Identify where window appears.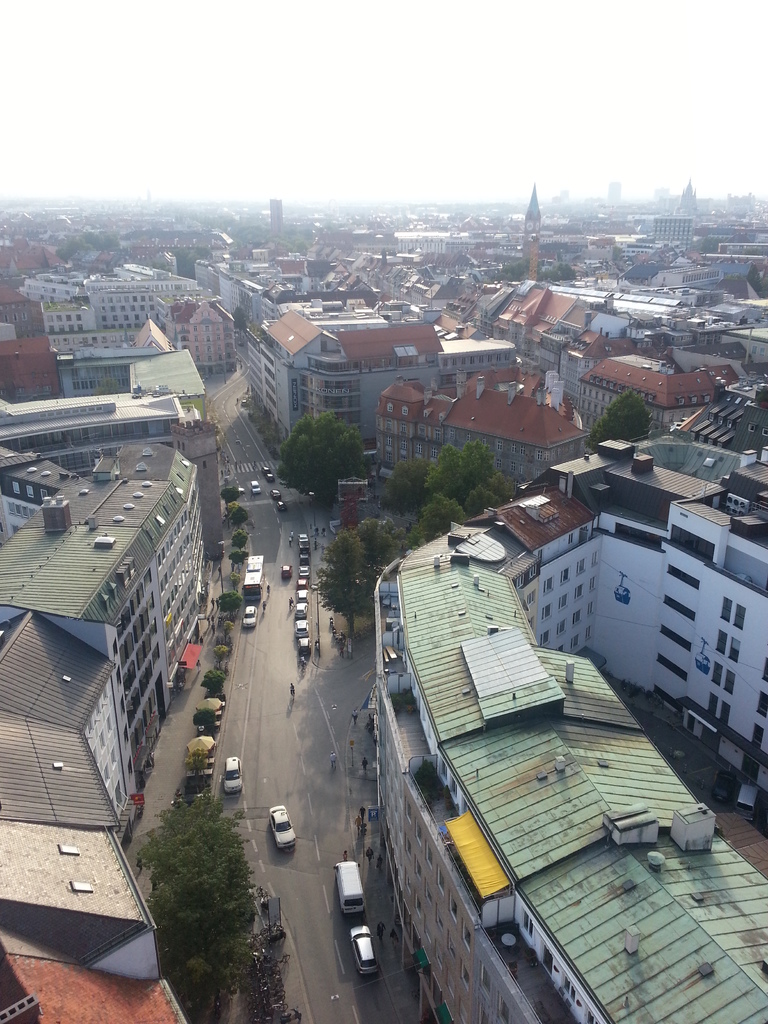
Appears at 180, 620, 184, 634.
